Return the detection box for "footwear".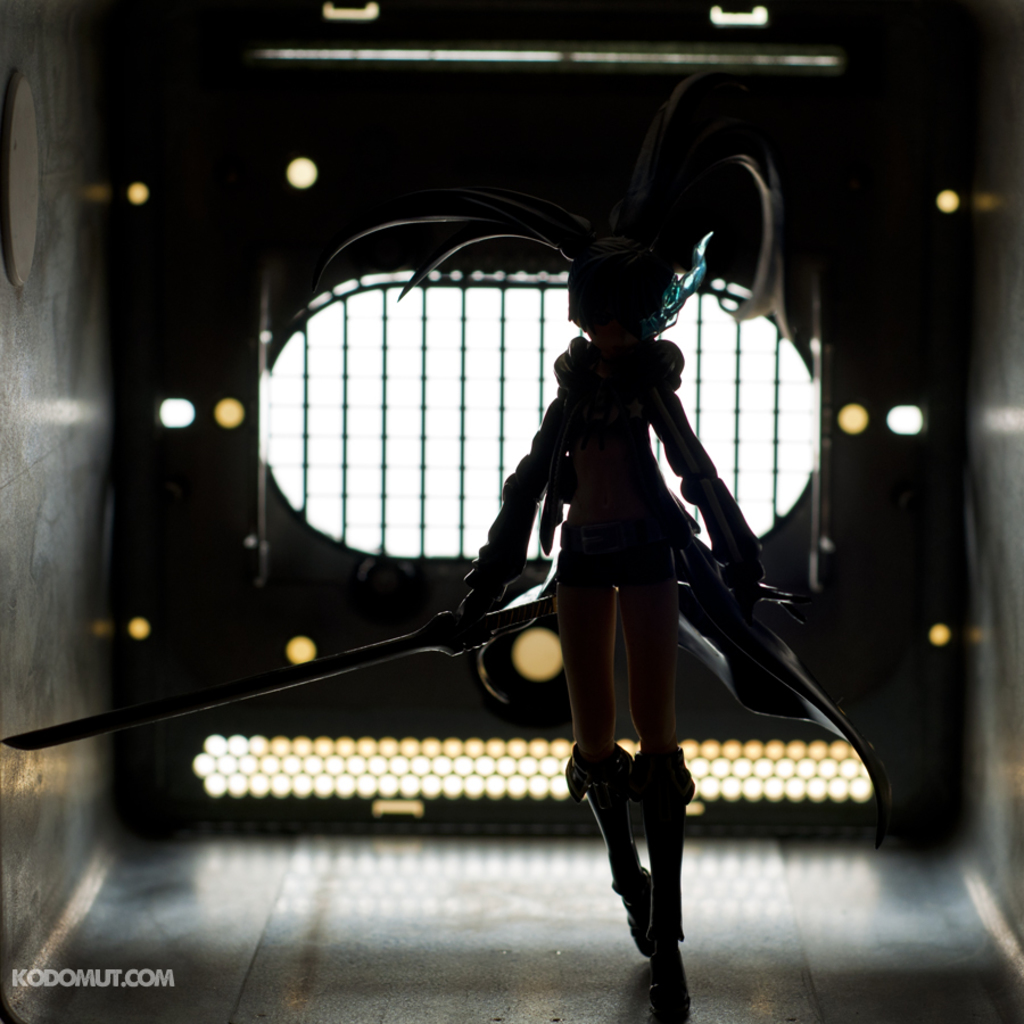
{"left": 650, "top": 942, "right": 695, "bottom": 1023}.
